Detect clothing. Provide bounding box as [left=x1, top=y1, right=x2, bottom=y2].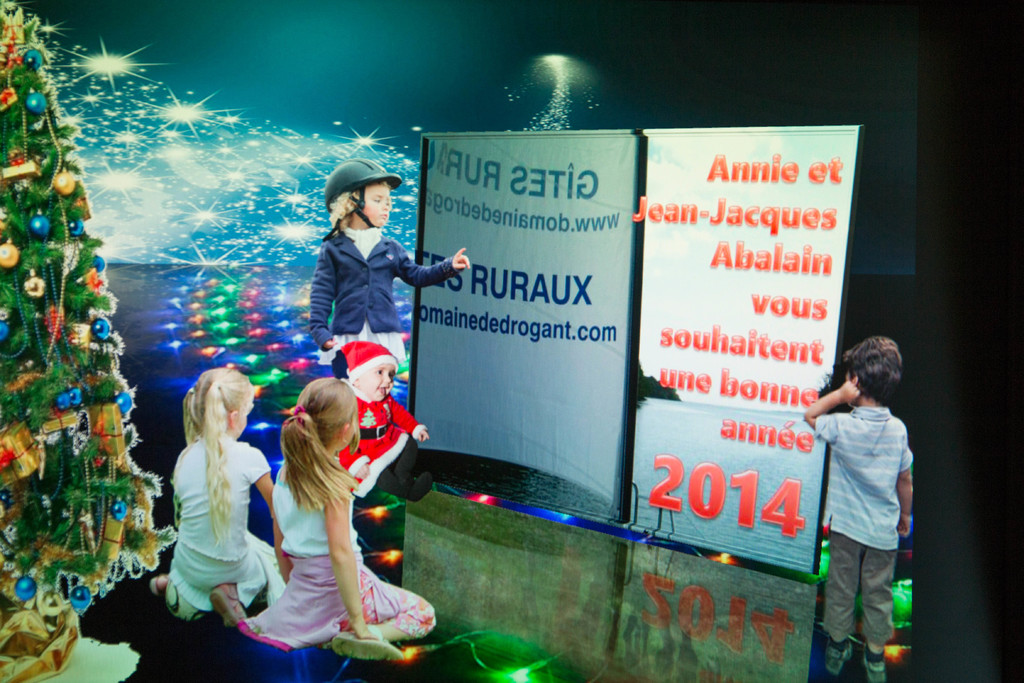
[left=355, top=357, right=403, bottom=402].
